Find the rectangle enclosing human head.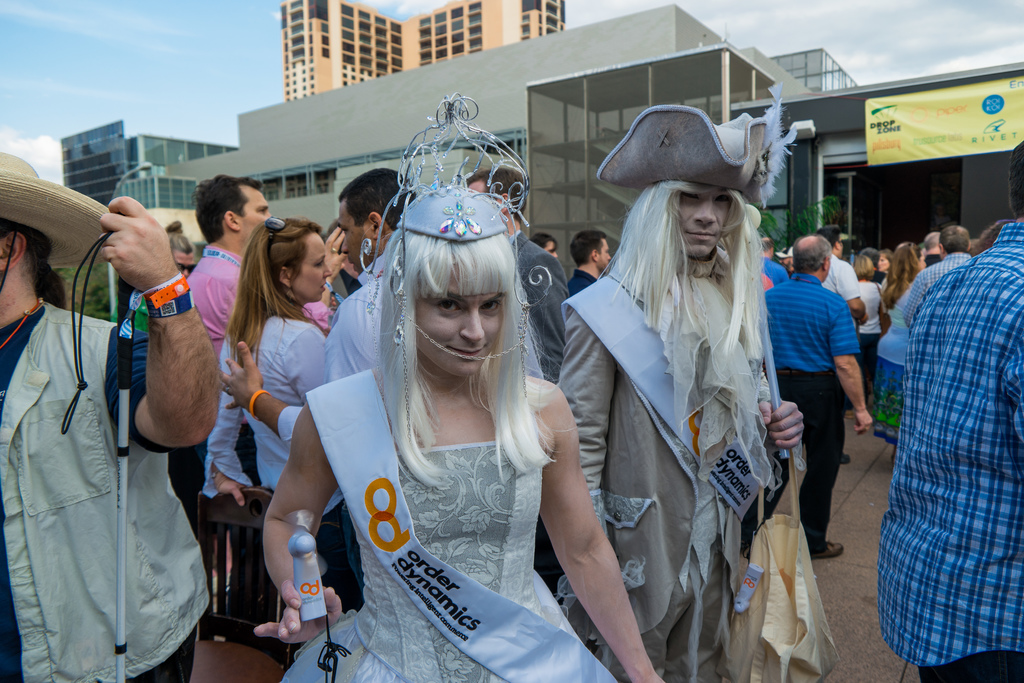
{"left": 794, "top": 233, "right": 830, "bottom": 279}.
